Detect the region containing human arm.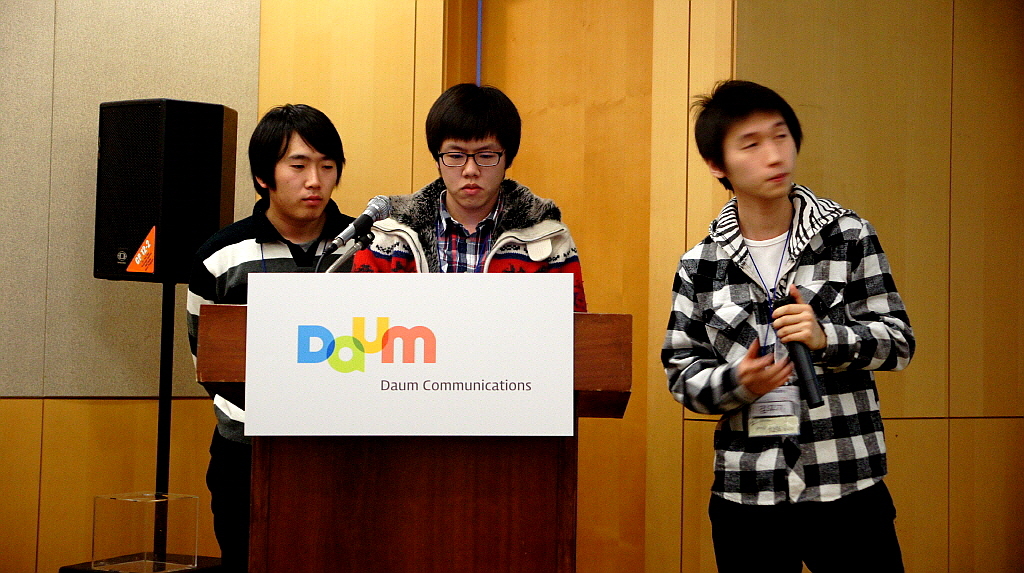
pyautogui.locateOnScreen(660, 248, 797, 427).
